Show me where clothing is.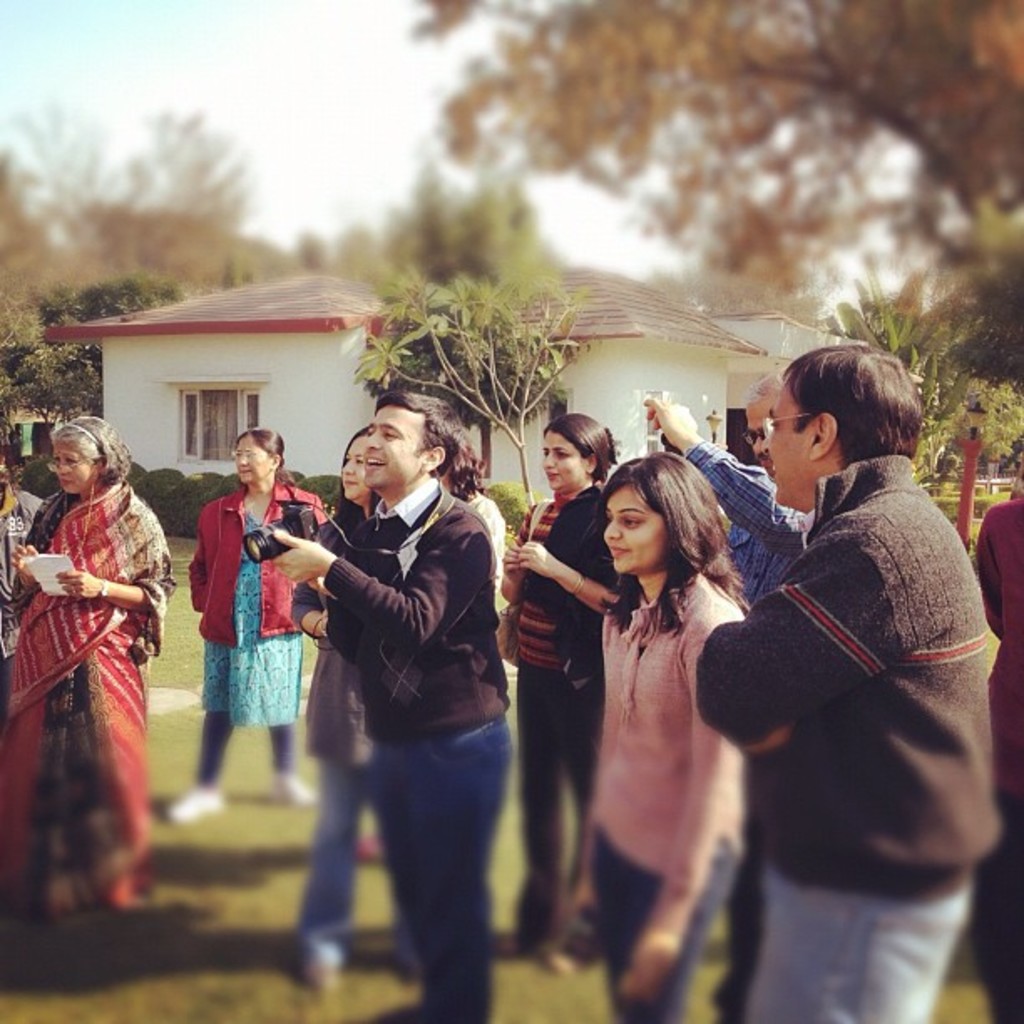
clothing is at <box>0,482,181,930</box>.
